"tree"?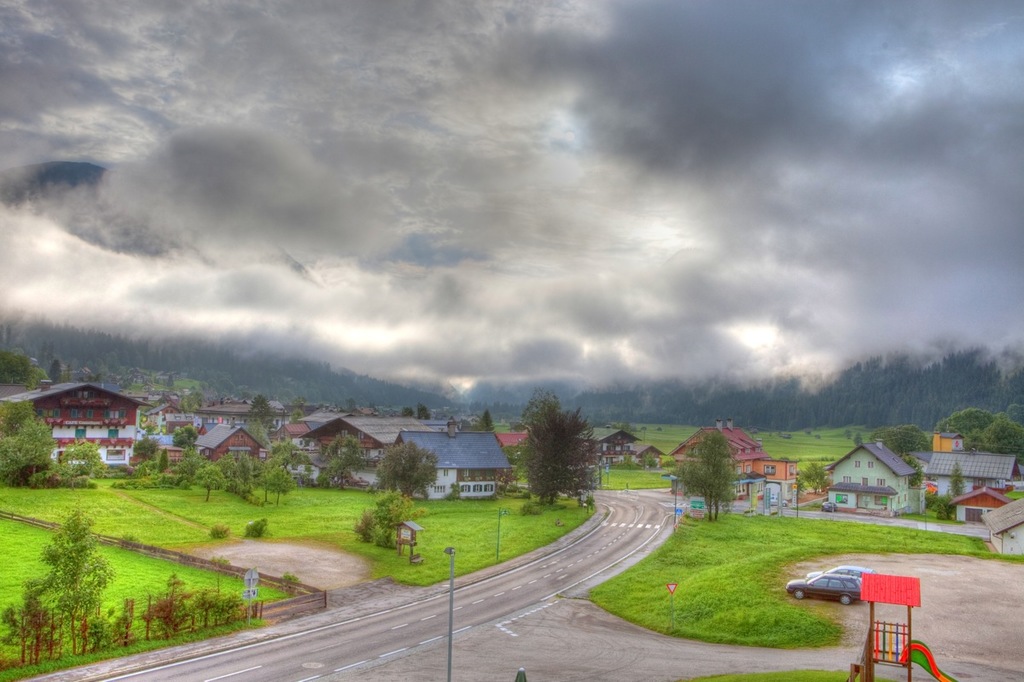
bbox=[667, 426, 724, 526]
